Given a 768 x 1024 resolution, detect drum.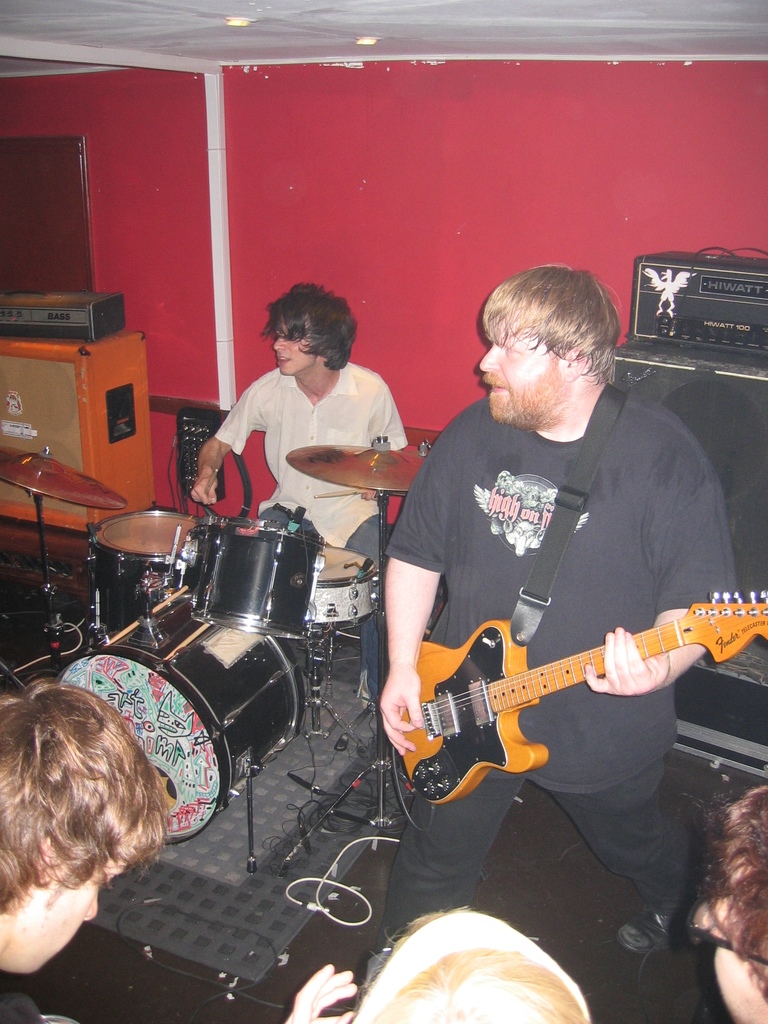
<region>55, 599, 306, 846</region>.
